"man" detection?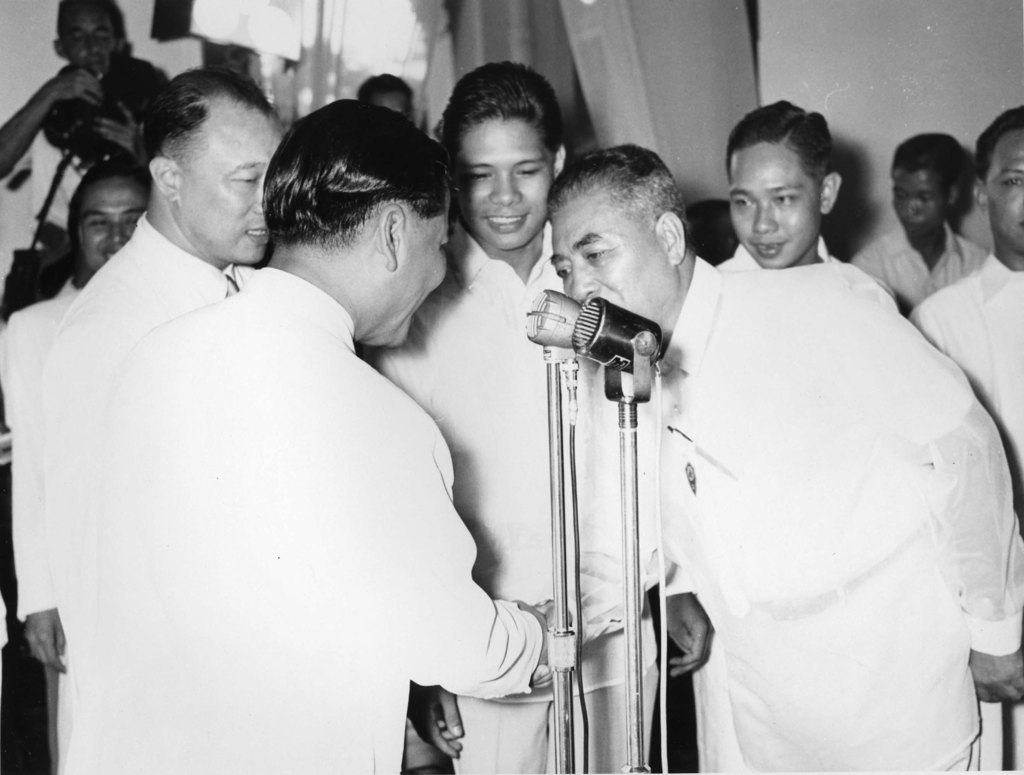
[left=40, top=64, right=274, bottom=774]
